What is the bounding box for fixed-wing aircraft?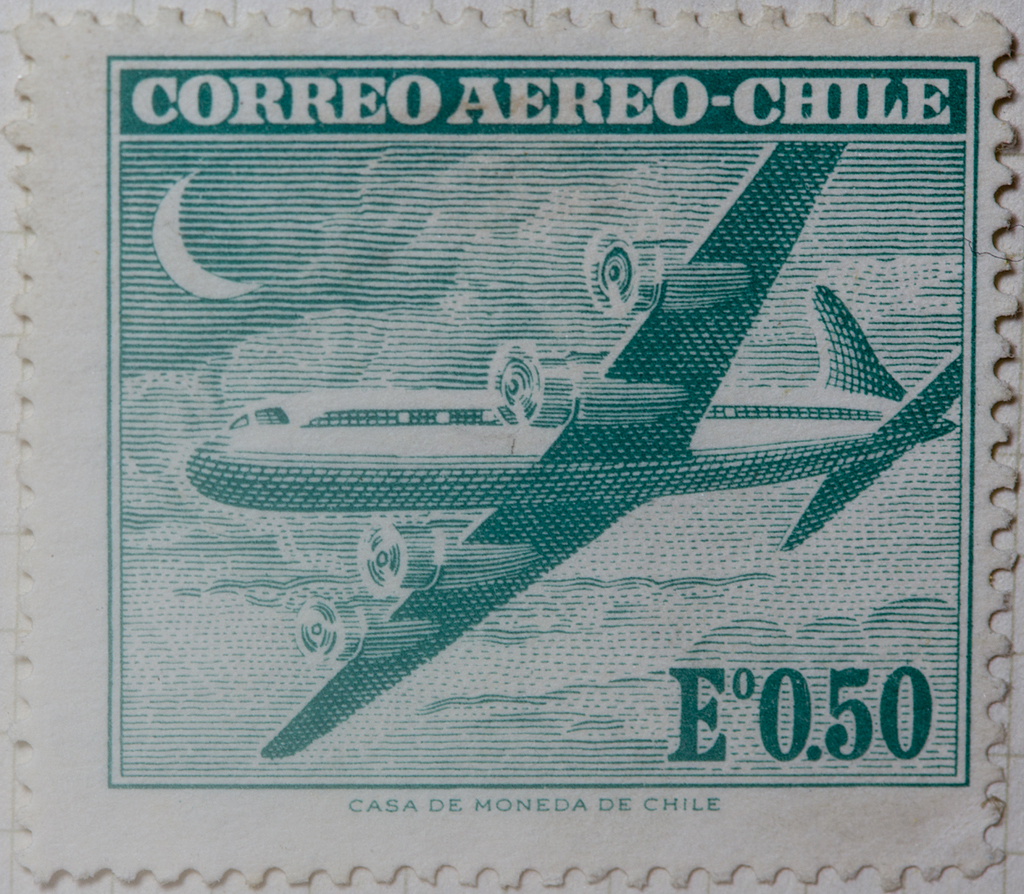
{"x1": 182, "y1": 141, "x2": 963, "y2": 763}.
